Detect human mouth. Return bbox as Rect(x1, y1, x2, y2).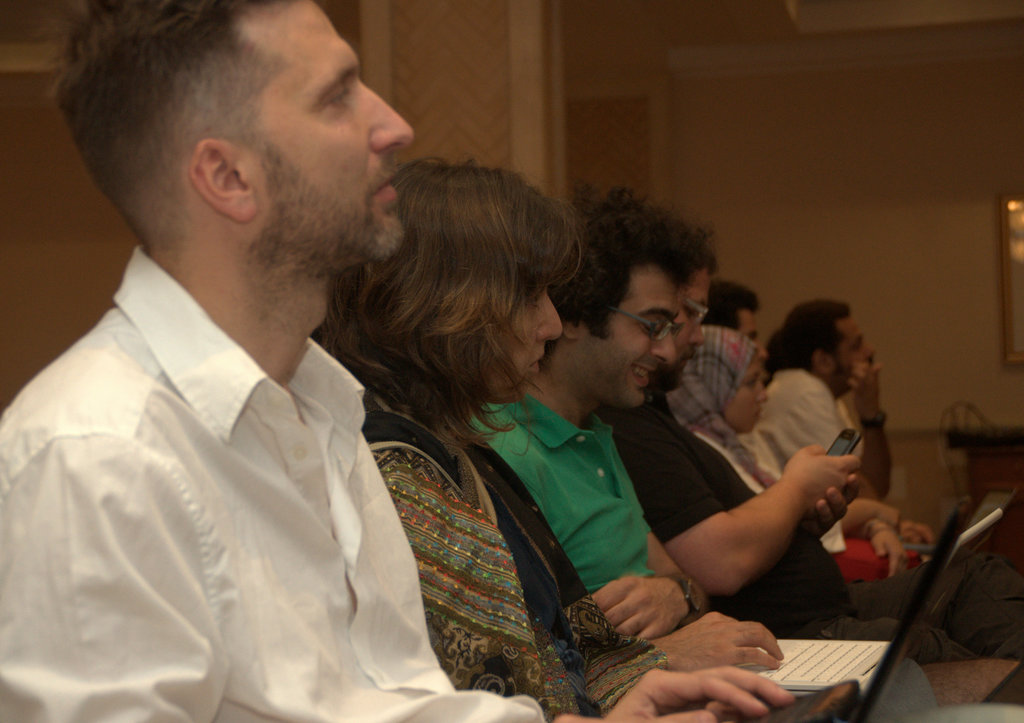
Rect(633, 366, 652, 383).
